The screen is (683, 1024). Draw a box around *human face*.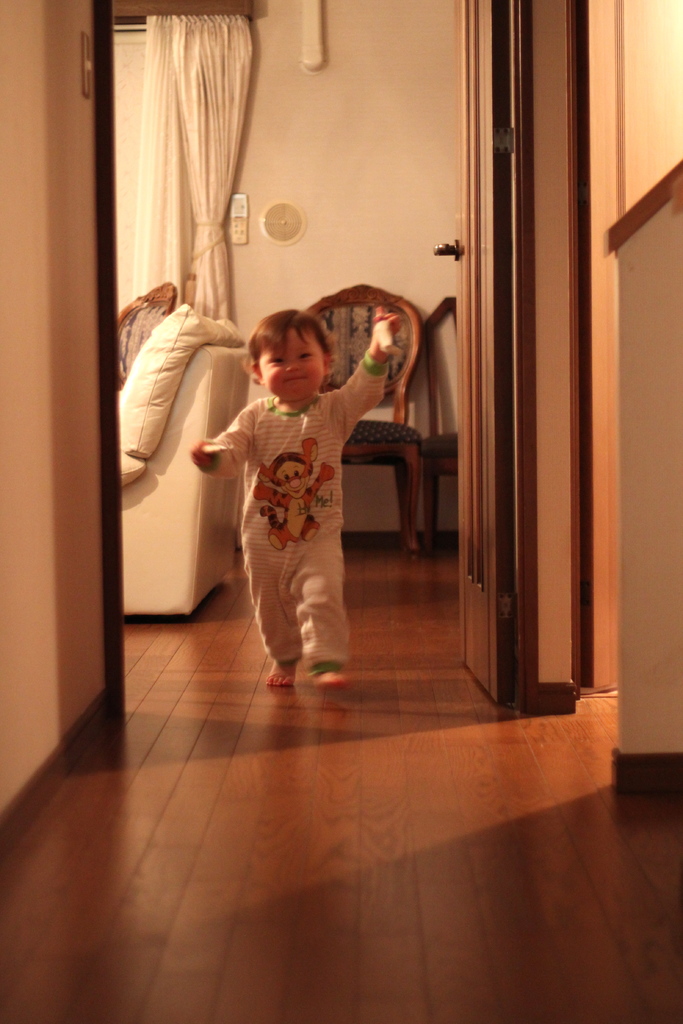
<box>257,326,322,403</box>.
